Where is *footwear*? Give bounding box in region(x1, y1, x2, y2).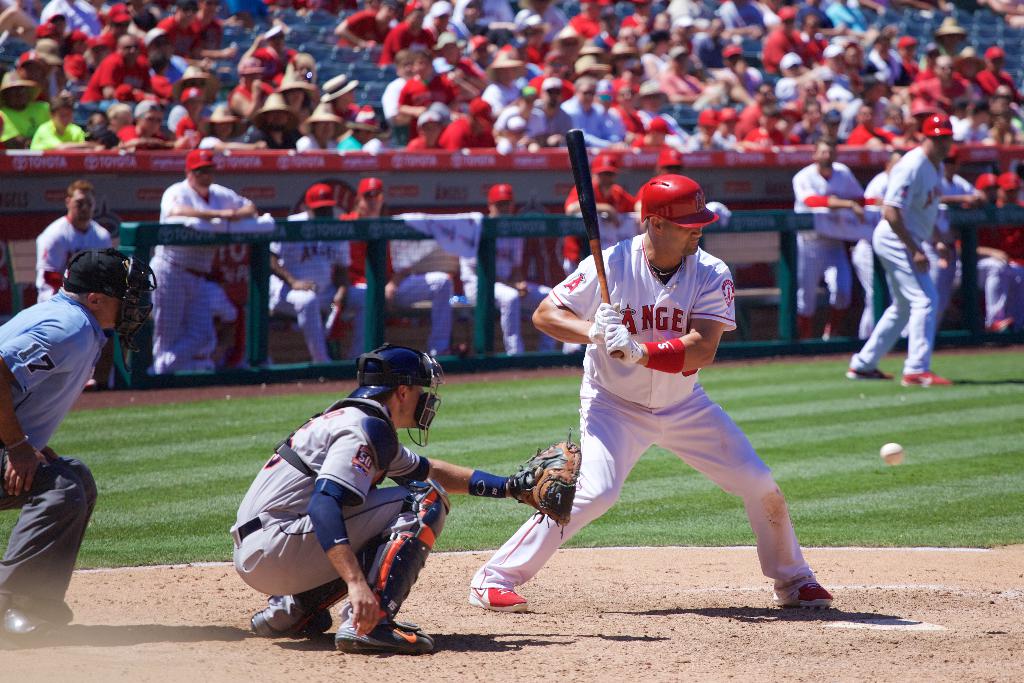
region(1, 604, 61, 649).
